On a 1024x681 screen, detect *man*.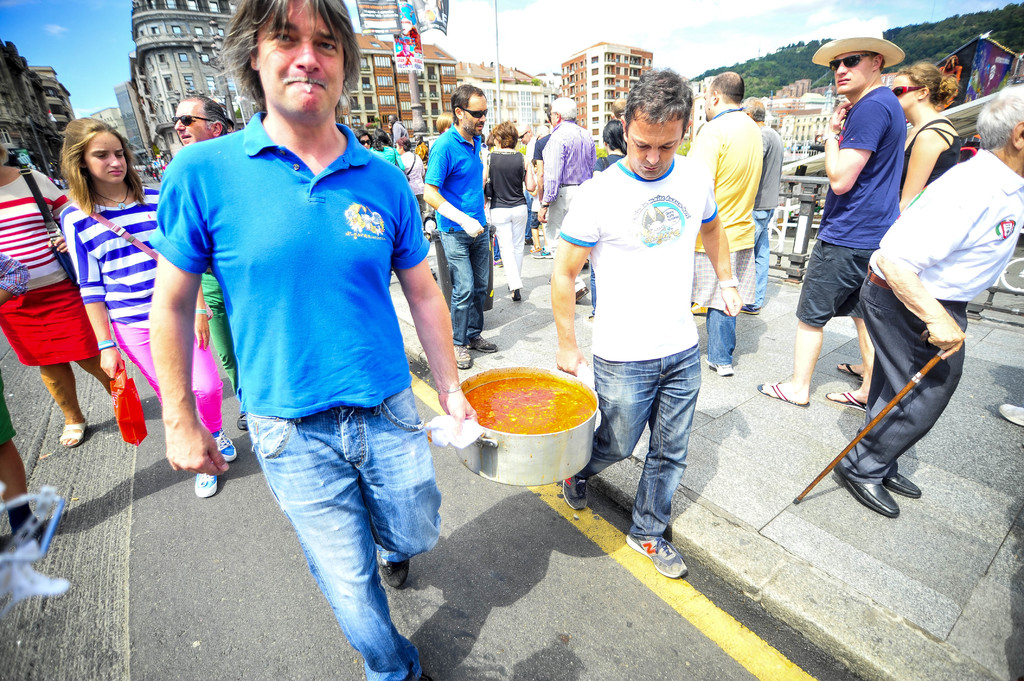
l=170, t=95, r=245, b=430.
